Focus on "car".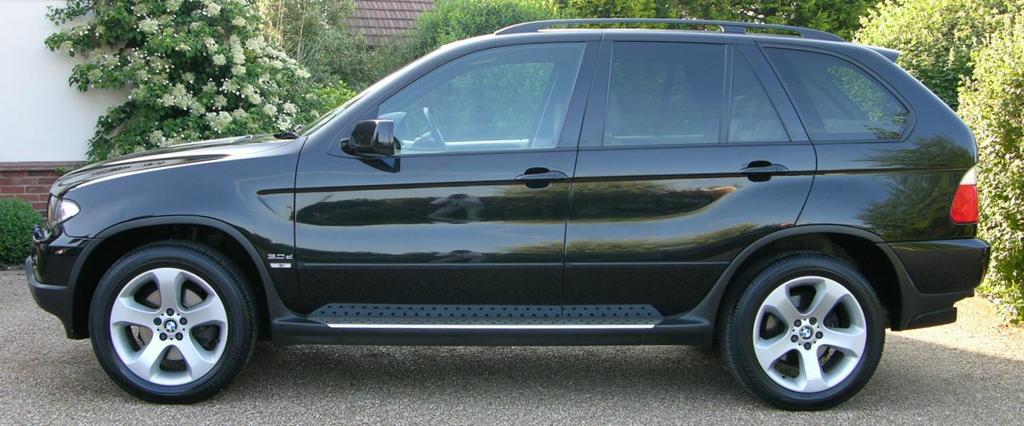
Focused at bbox=[20, 14, 997, 409].
